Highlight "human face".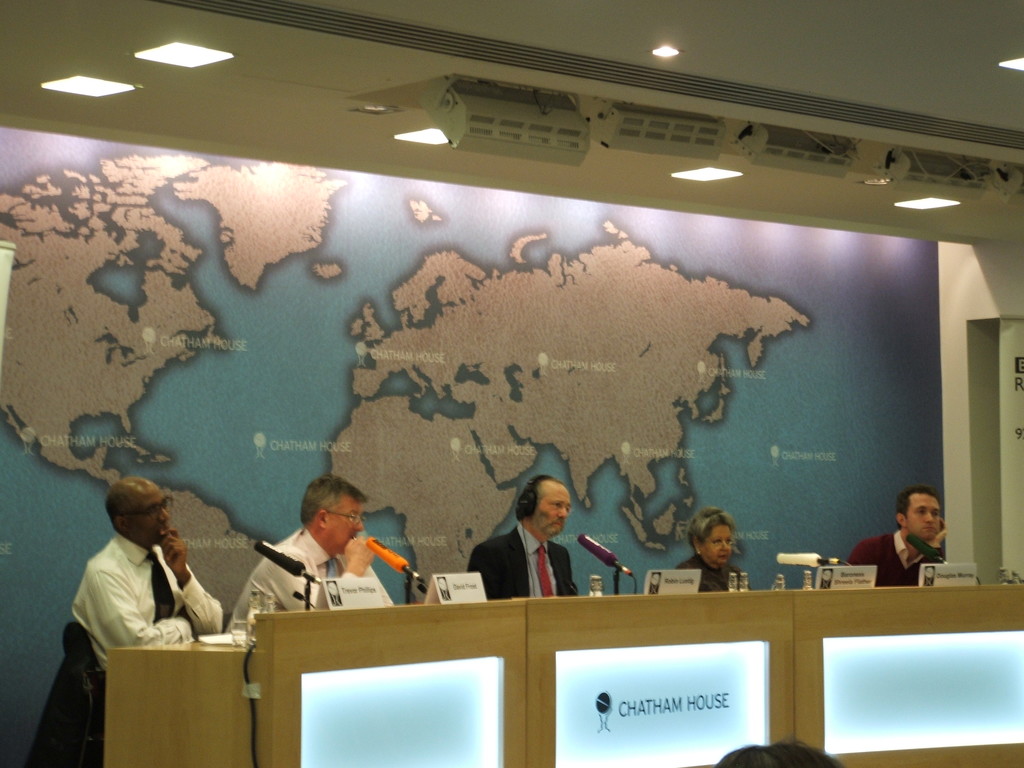
Highlighted region: box(706, 526, 731, 567).
